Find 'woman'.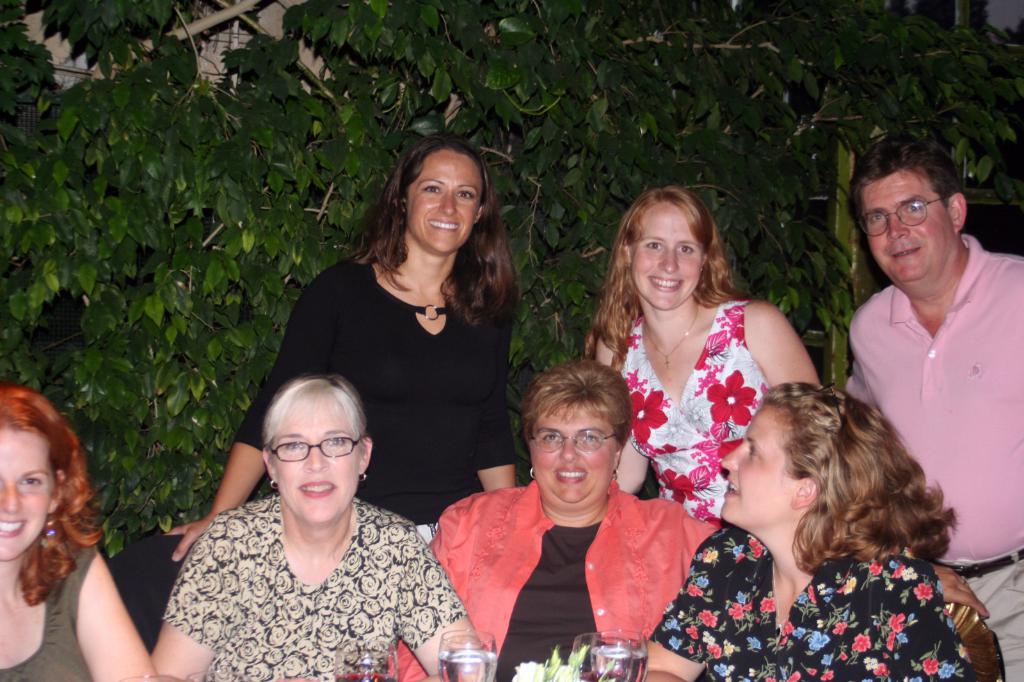
(left=388, top=361, right=986, bottom=681).
